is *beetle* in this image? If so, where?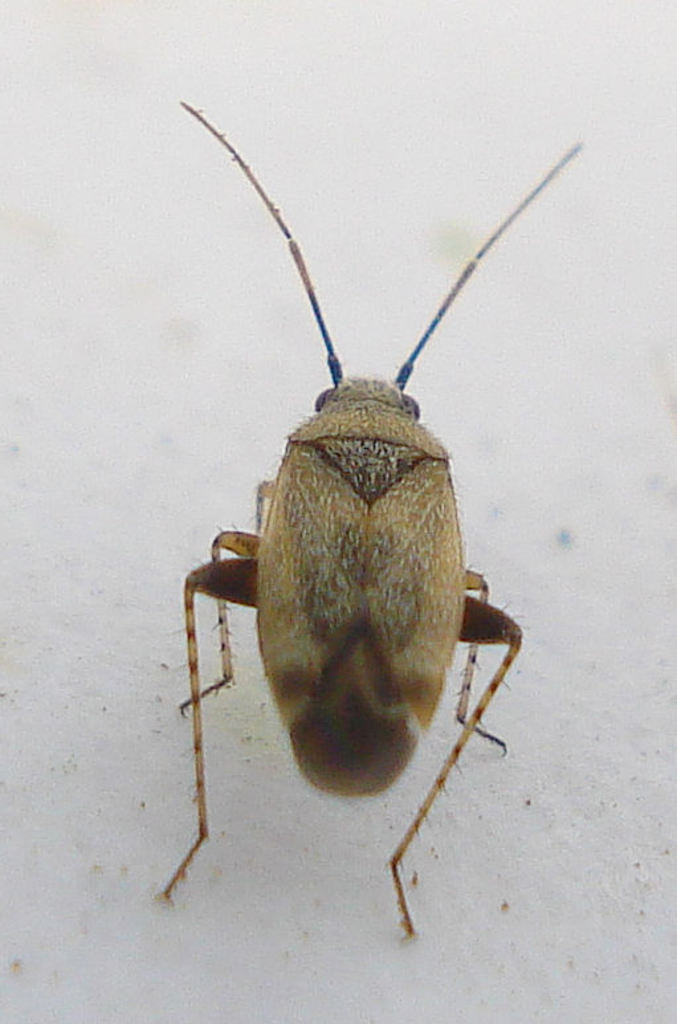
Yes, at <region>143, 95, 570, 939</region>.
